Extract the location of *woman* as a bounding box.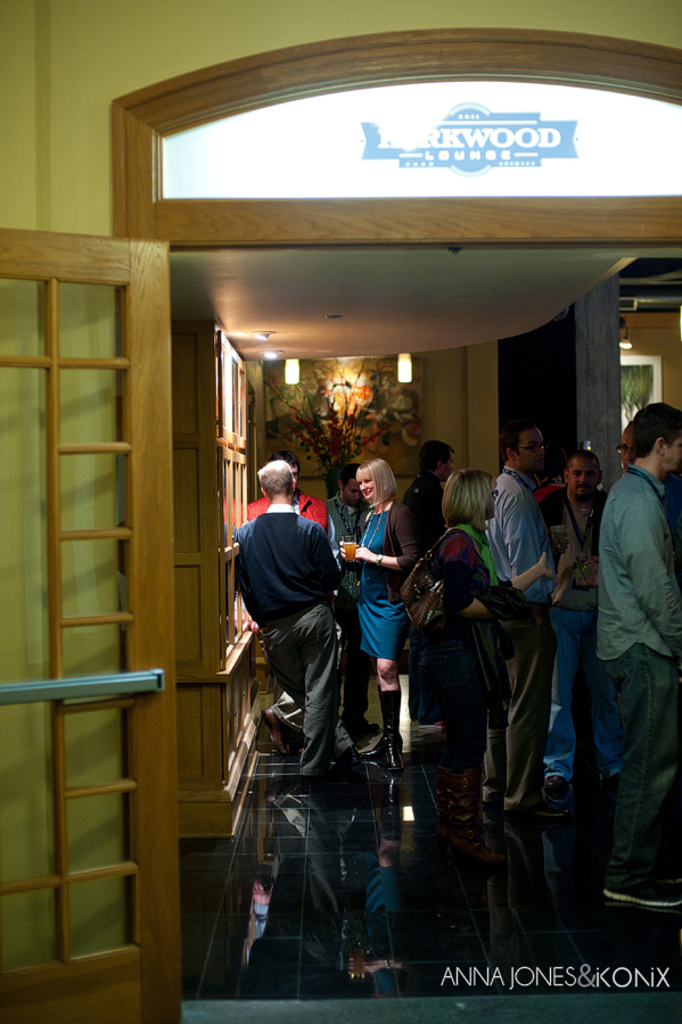
detection(404, 453, 534, 918).
